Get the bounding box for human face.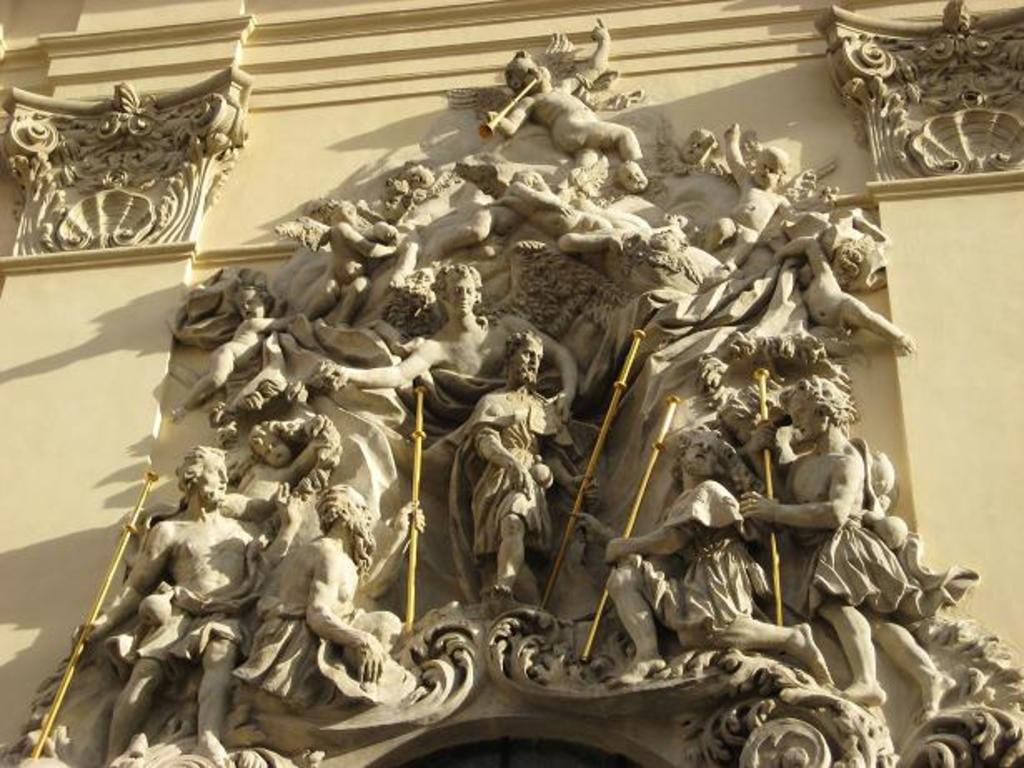
left=619, top=163, right=649, bottom=193.
